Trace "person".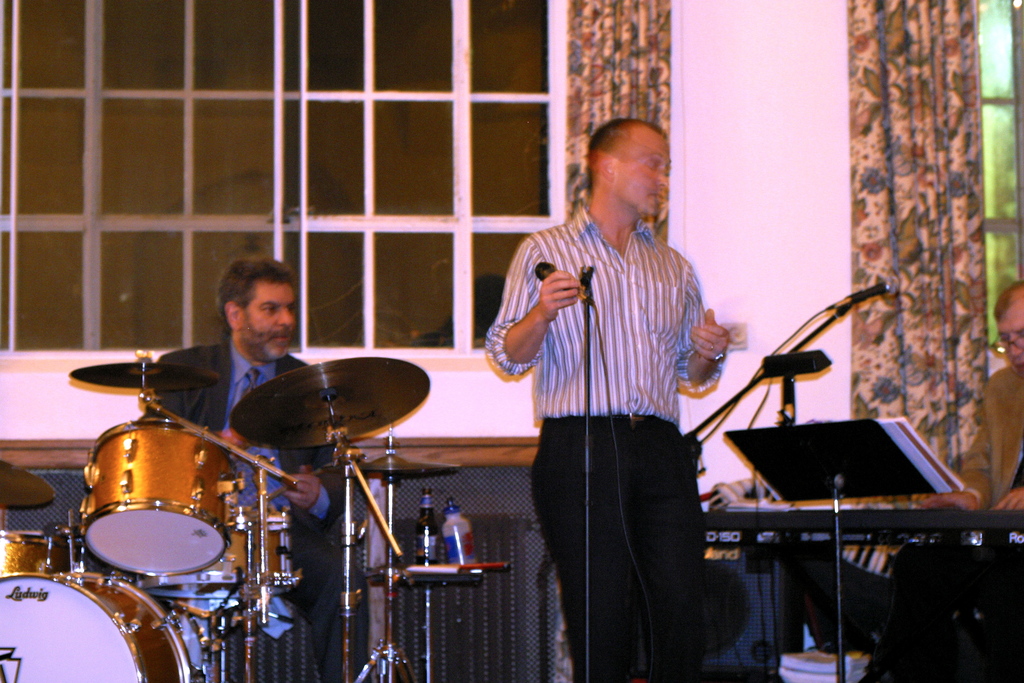
Traced to x1=136, y1=250, x2=354, y2=682.
